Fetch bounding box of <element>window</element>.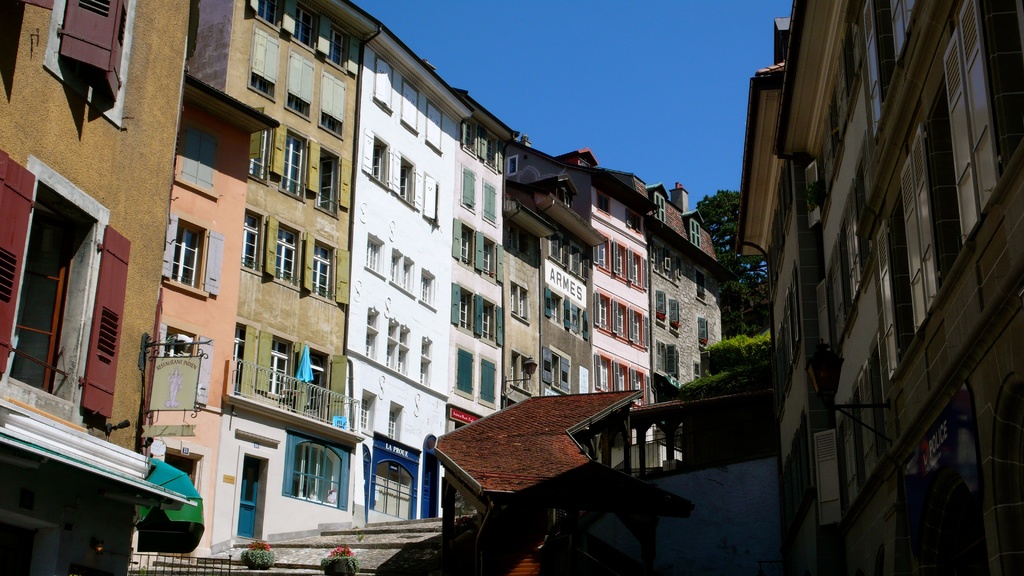
Bbox: (361, 387, 376, 432).
